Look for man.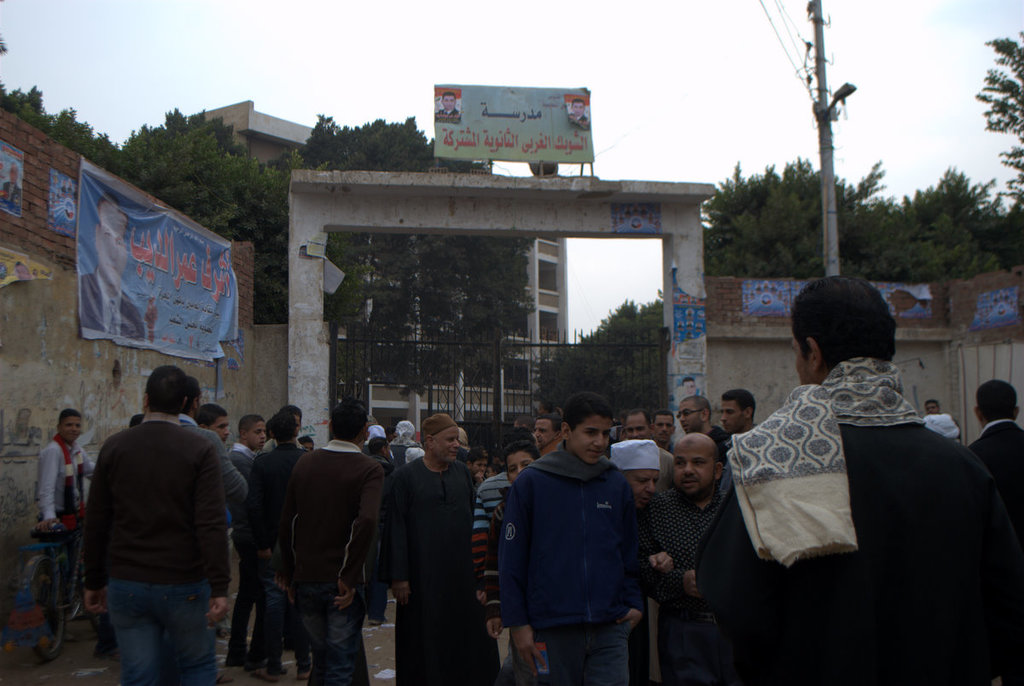
Found: 76 369 252 683.
